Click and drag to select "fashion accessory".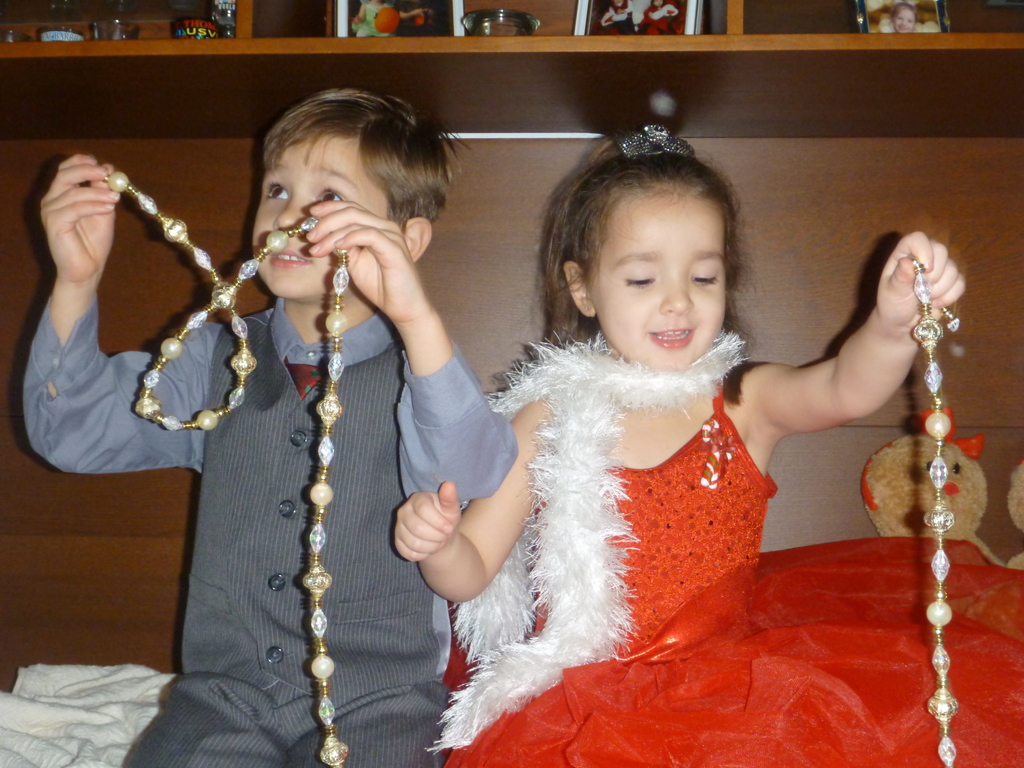
Selection: crop(700, 415, 737, 487).
